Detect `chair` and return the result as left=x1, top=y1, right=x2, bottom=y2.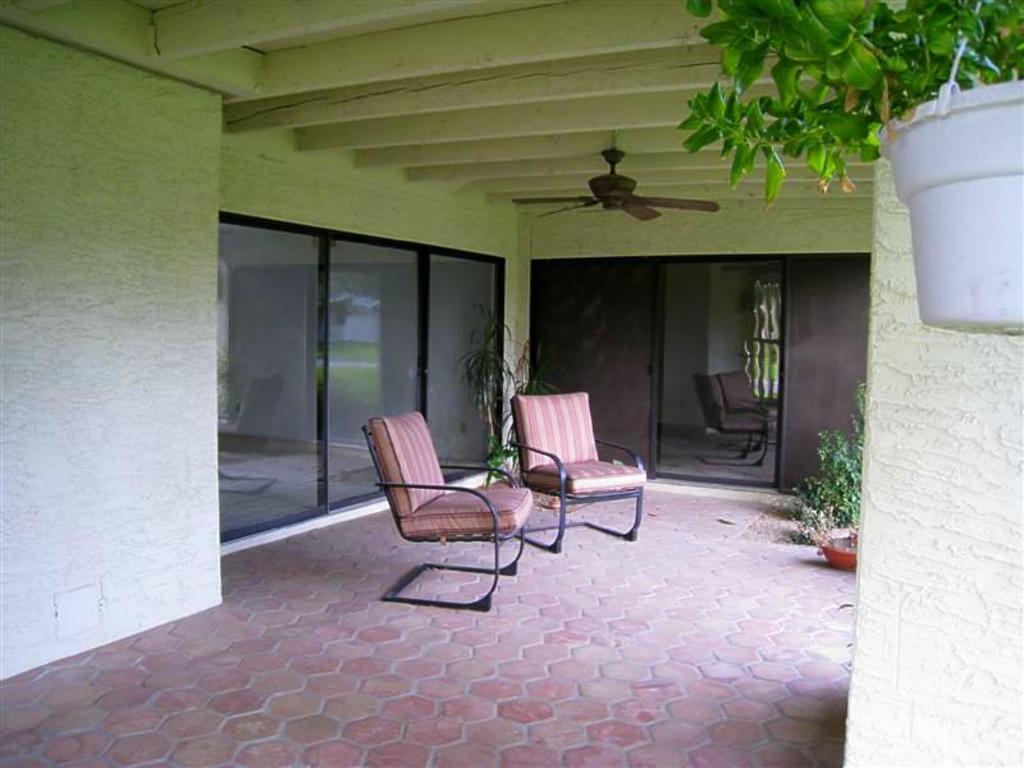
left=361, top=401, right=544, bottom=614.
